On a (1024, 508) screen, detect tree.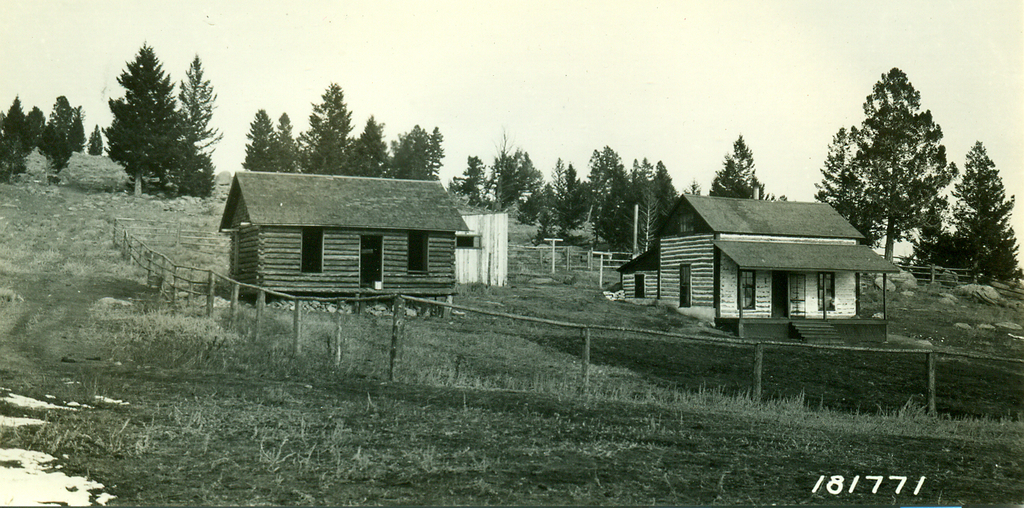
bbox(456, 148, 545, 207).
